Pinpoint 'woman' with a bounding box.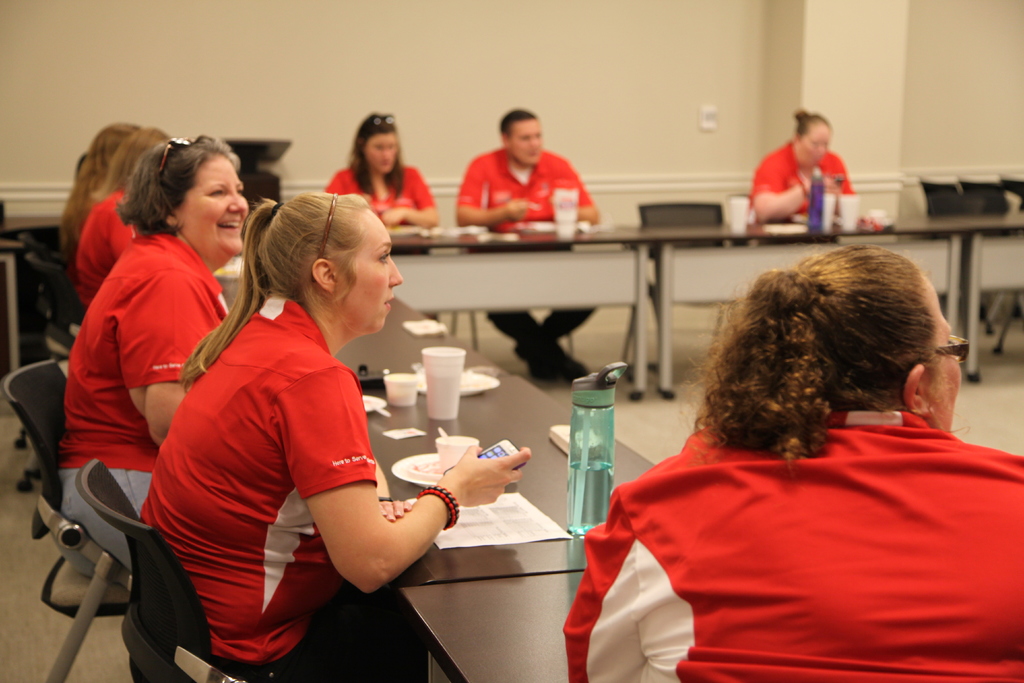
[321, 110, 442, 324].
